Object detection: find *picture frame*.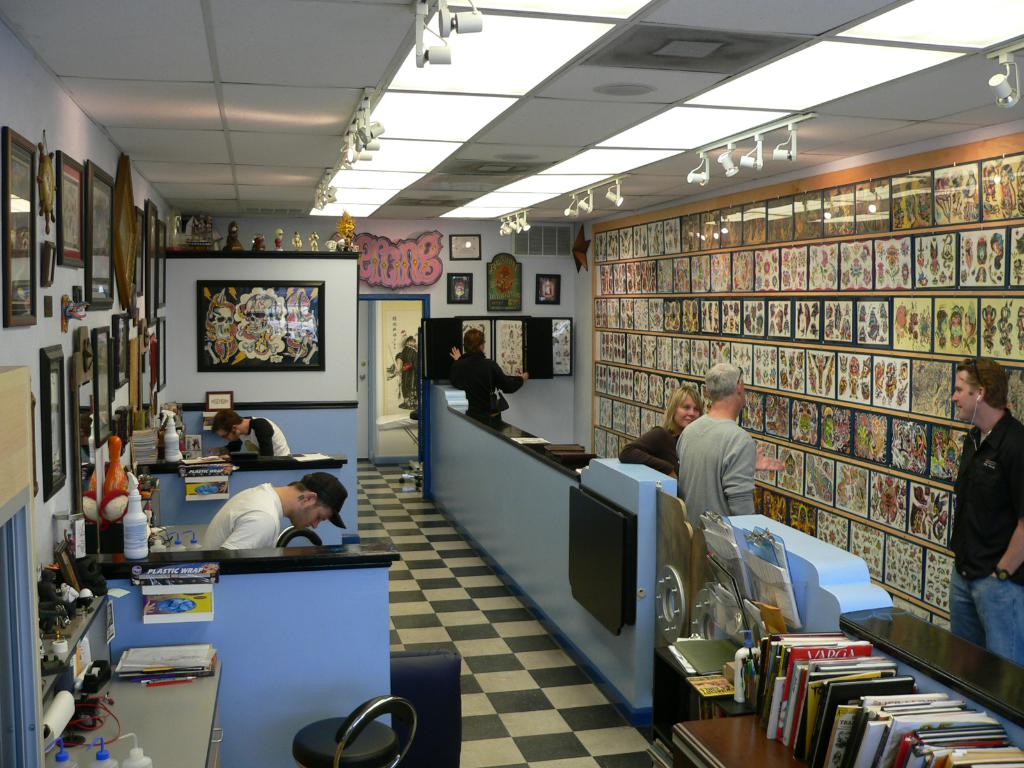
[136,209,149,287].
